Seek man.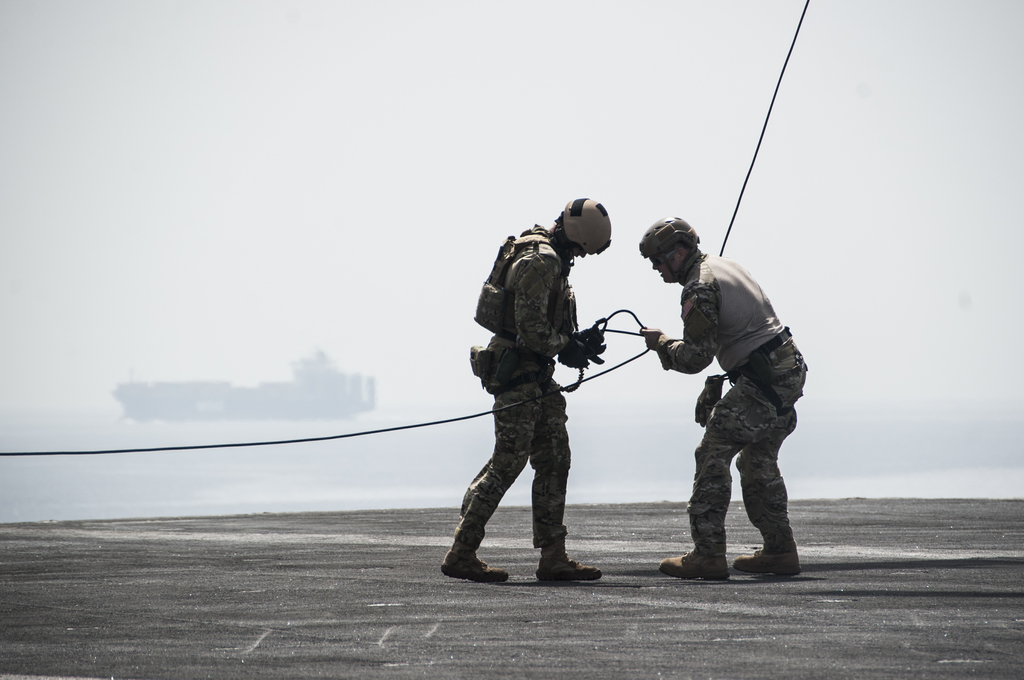
x1=655, y1=224, x2=821, y2=604.
